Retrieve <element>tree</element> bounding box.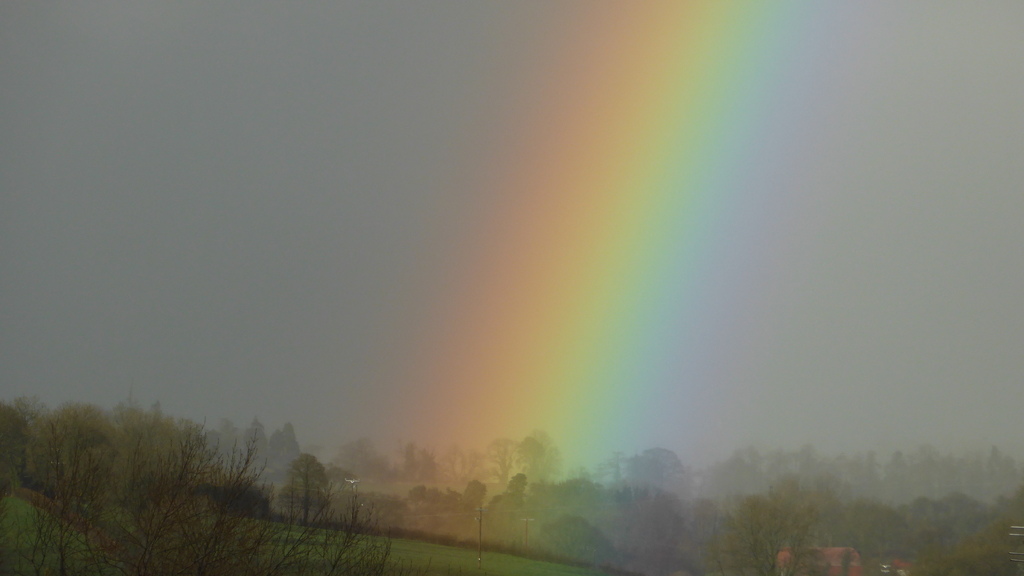
Bounding box: box=[616, 448, 673, 505].
